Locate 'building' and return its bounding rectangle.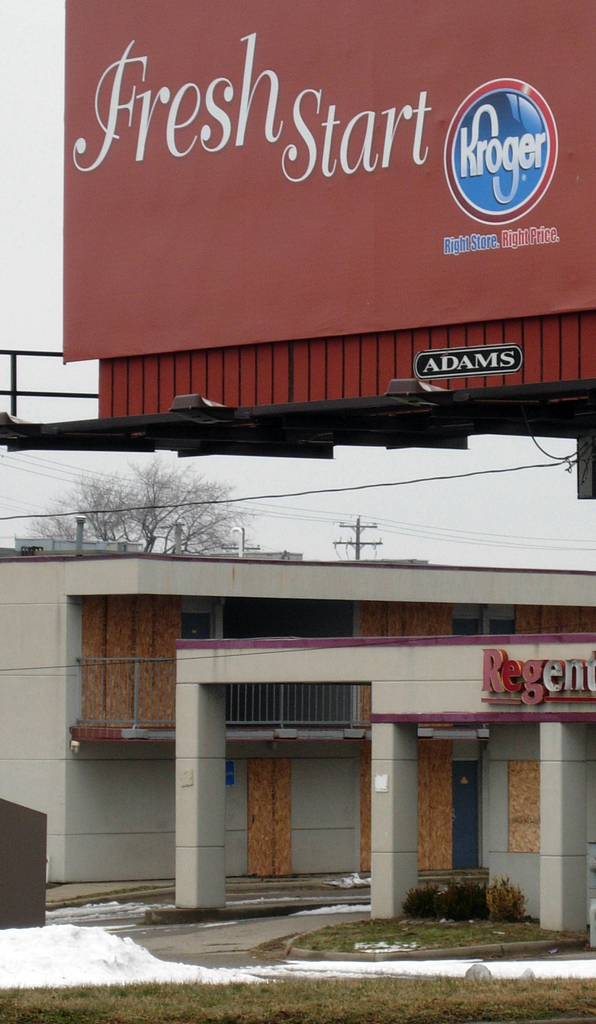
[0, 540, 595, 939].
